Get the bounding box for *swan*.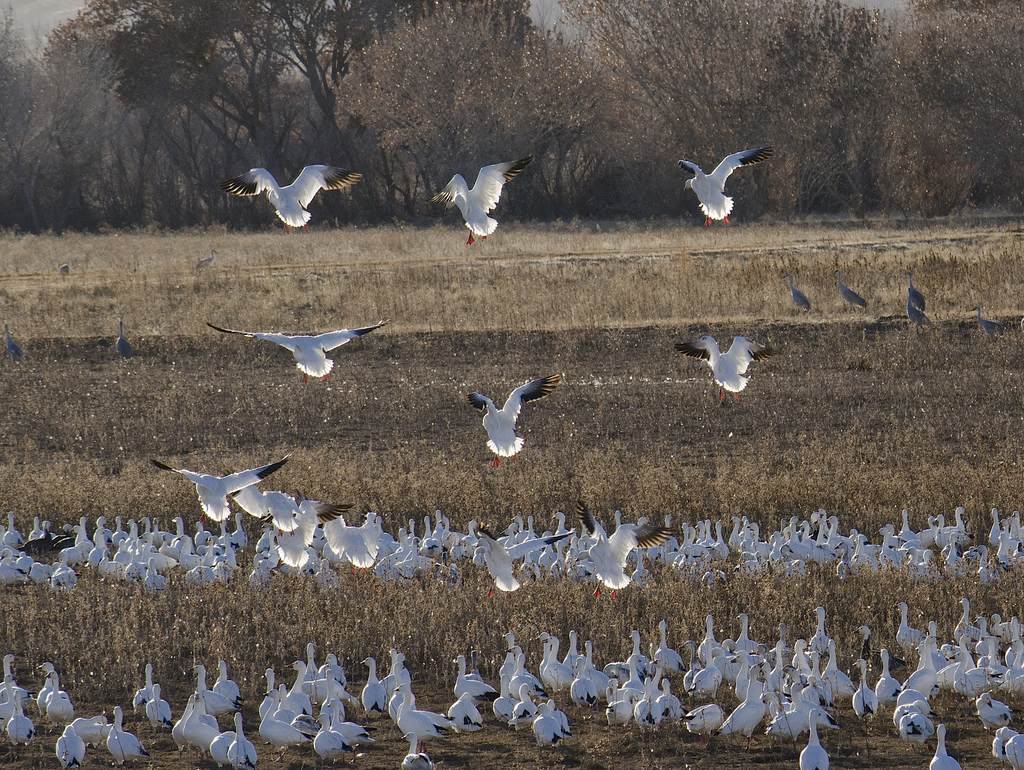
region(532, 701, 563, 746).
